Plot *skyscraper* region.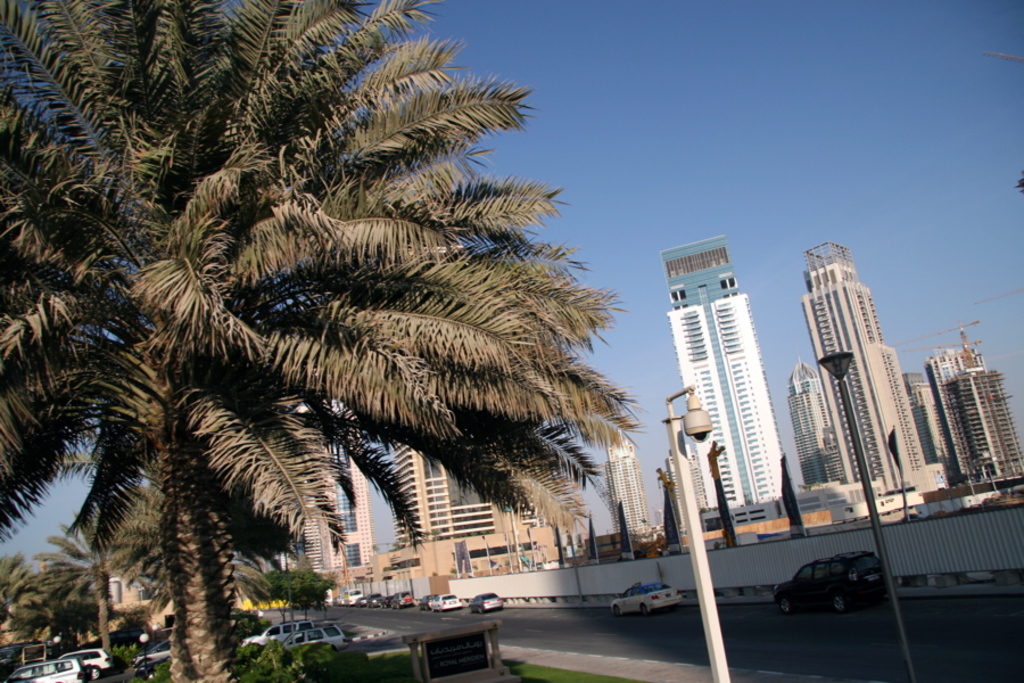
Plotted at select_region(915, 318, 1023, 472).
